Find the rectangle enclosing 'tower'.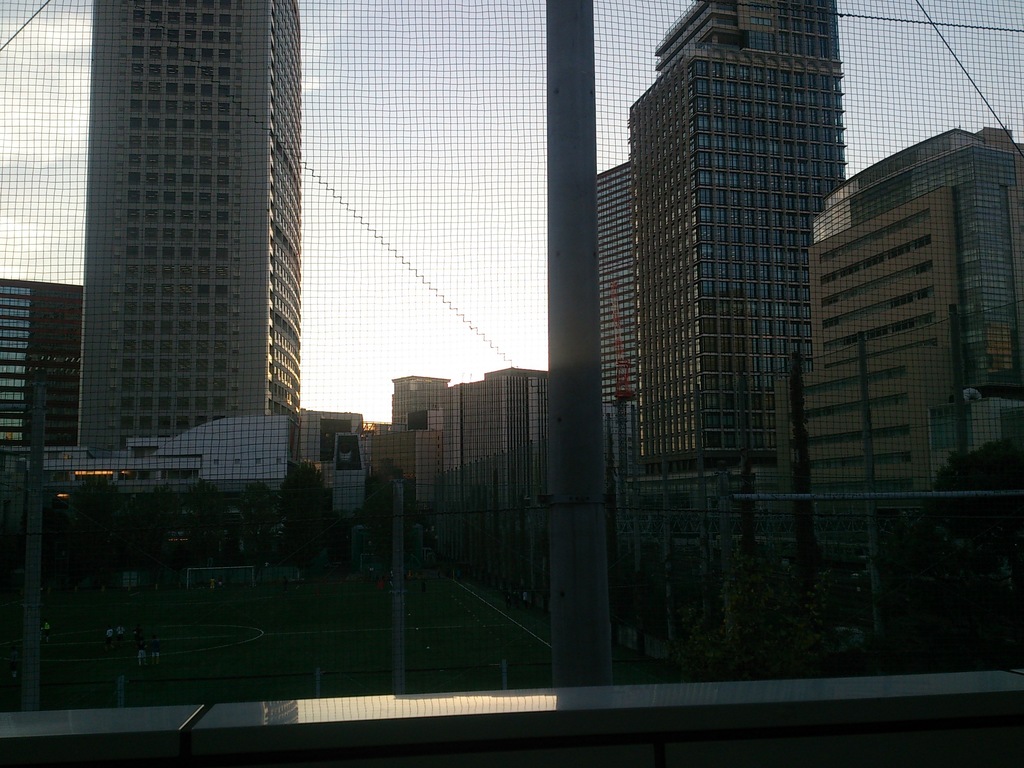
detection(448, 367, 554, 568).
